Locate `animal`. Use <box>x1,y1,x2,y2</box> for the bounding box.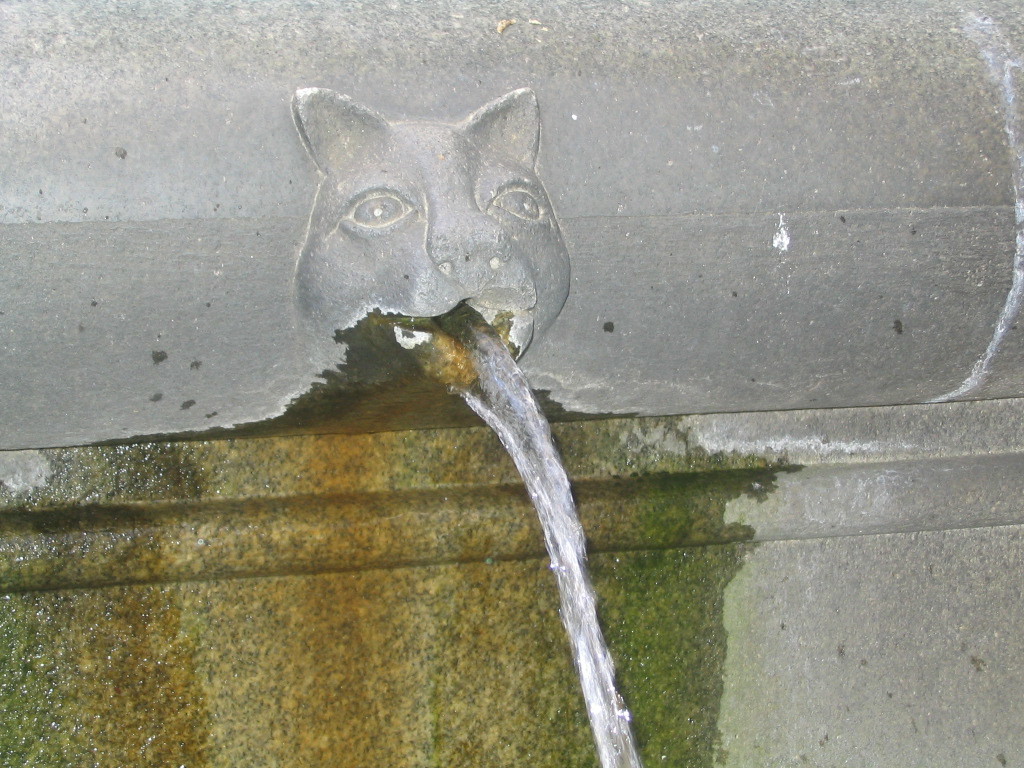
<box>286,82,573,389</box>.
